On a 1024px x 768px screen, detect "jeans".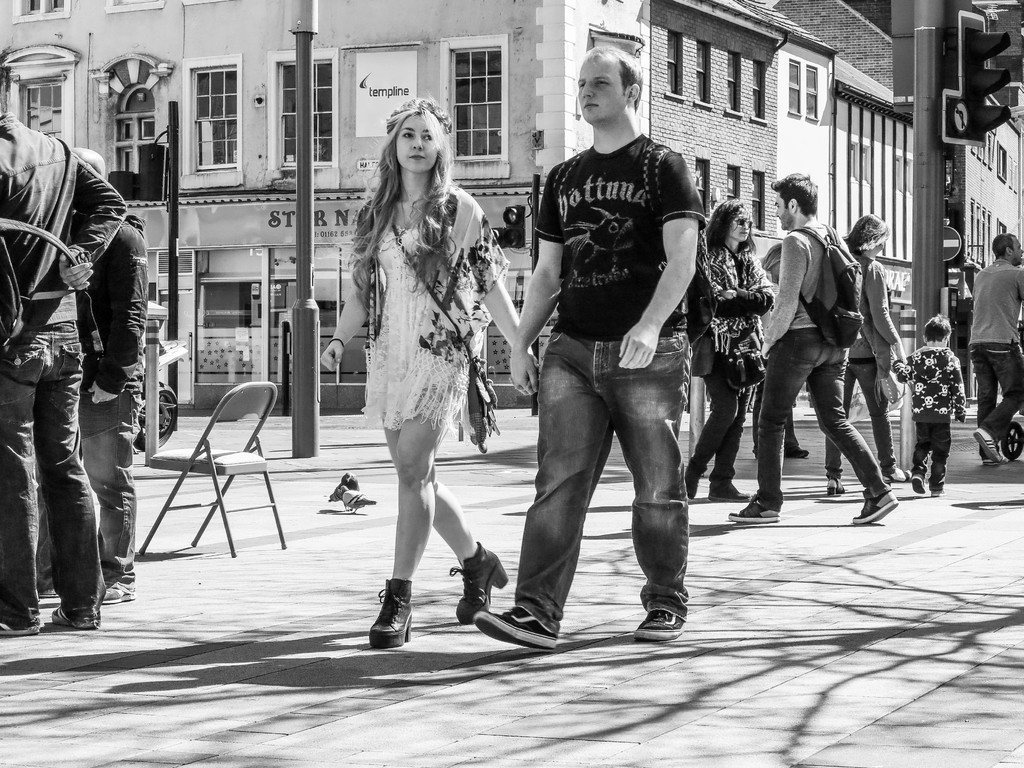
rect(77, 365, 145, 586).
